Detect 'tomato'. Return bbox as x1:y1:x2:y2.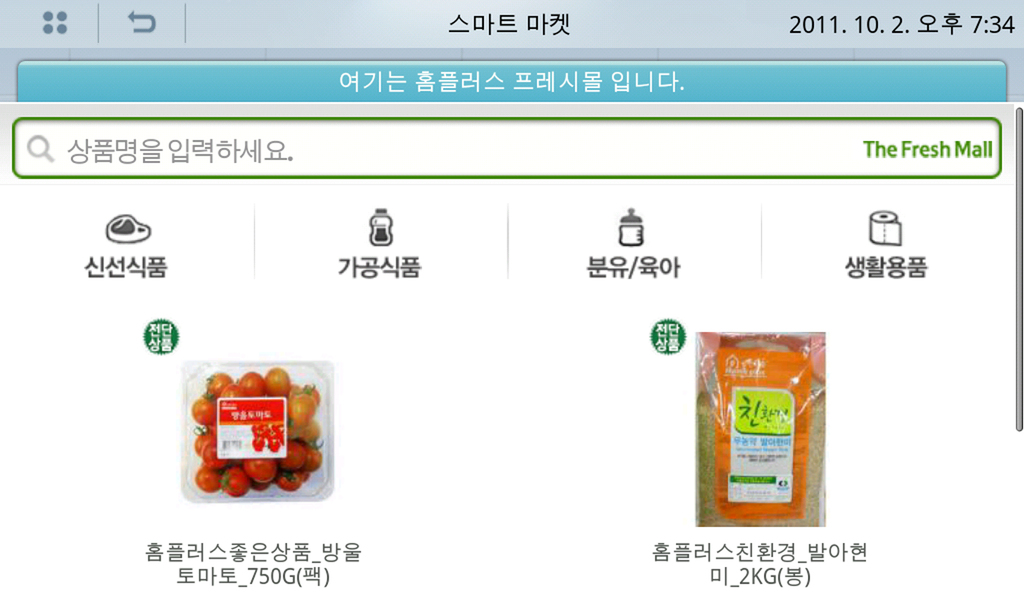
268:369:289:396.
